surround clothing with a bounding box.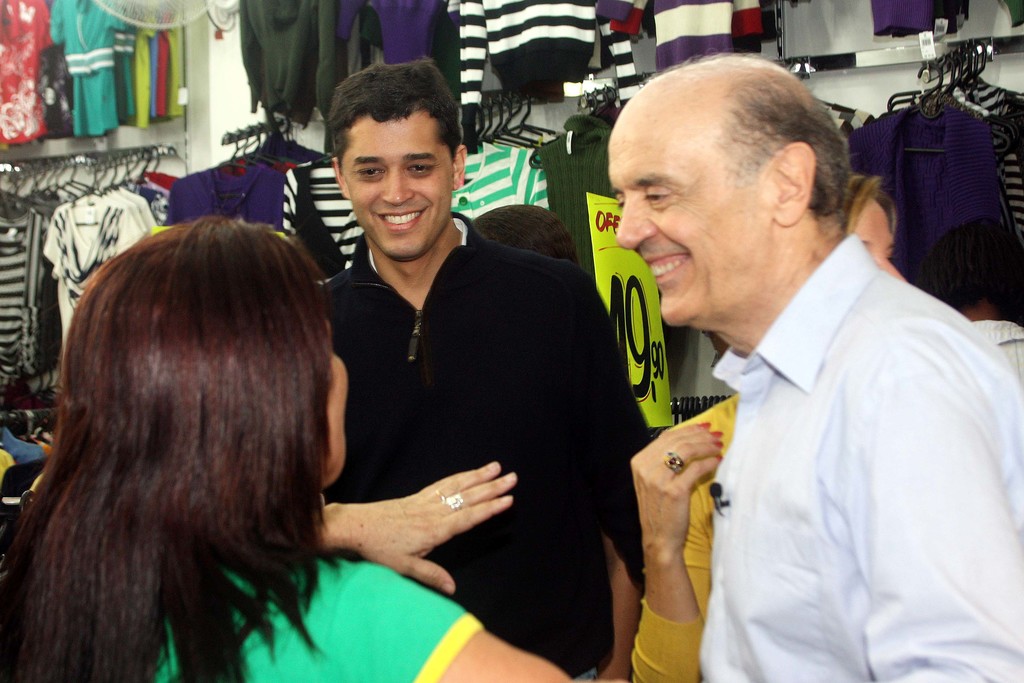
(left=479, top=1, right=642, bottom=154).
